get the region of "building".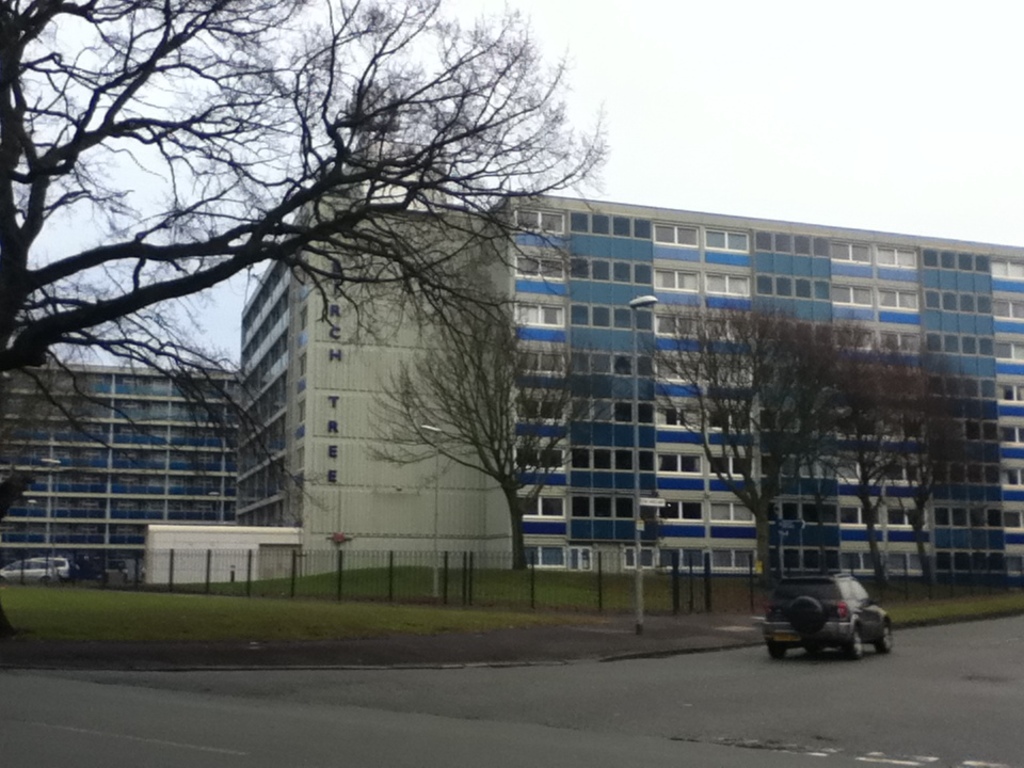
[x1=0, y1=178, x2=1023, y2=587].
